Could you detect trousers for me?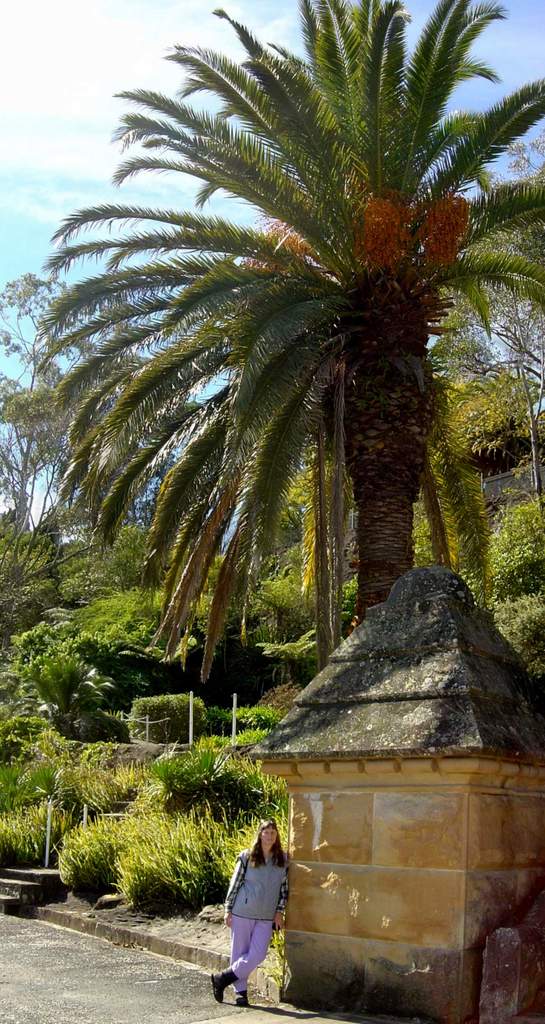
Detection result: x1=230 y1=916 x2=263 y2=996.
